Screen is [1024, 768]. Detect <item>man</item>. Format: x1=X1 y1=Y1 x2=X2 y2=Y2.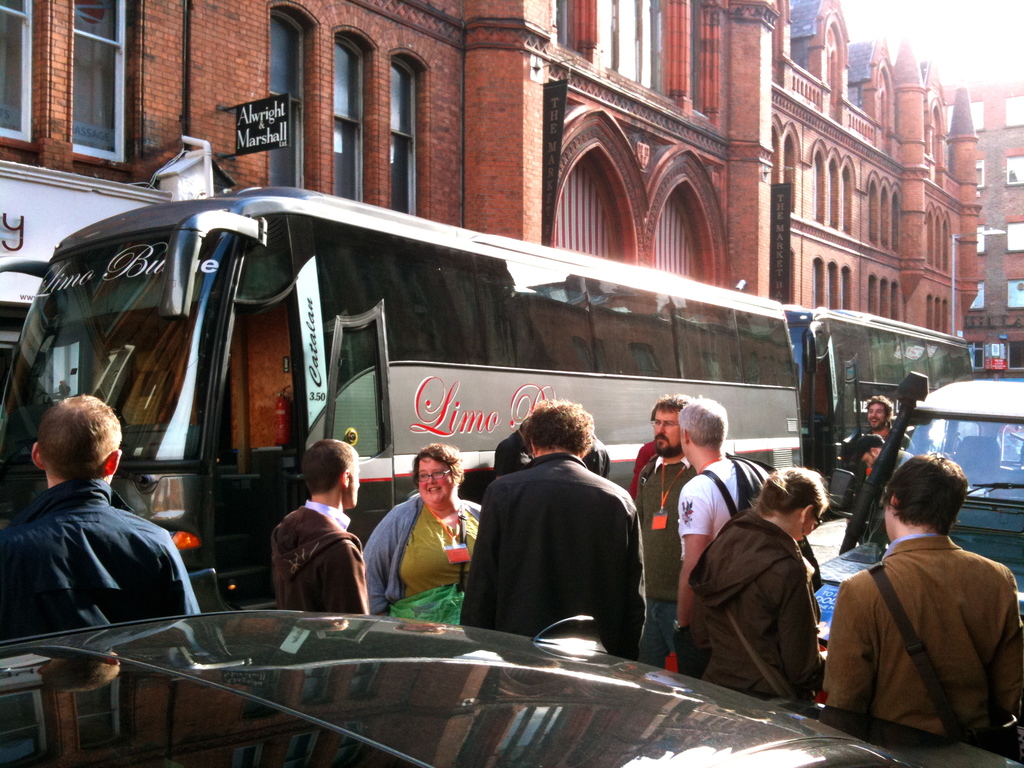
x1=0 y1=394 x2=196 y2=623.
